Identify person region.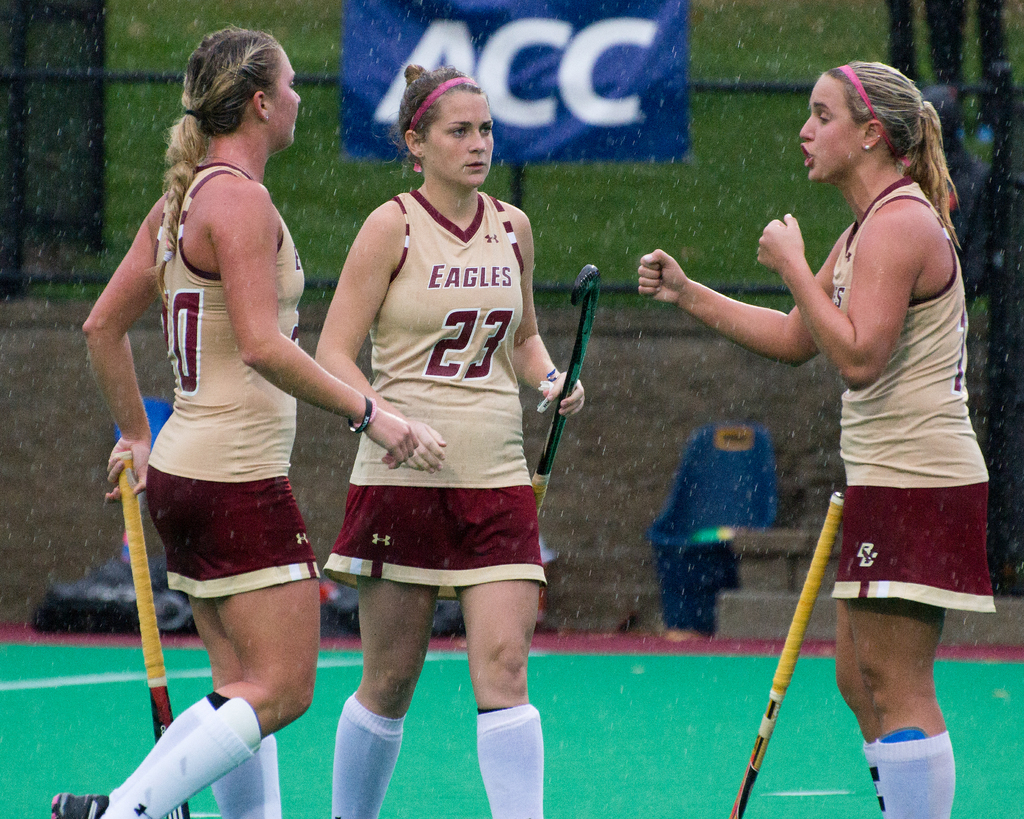
Region: <region>638, 61, 993, 818</region>.
